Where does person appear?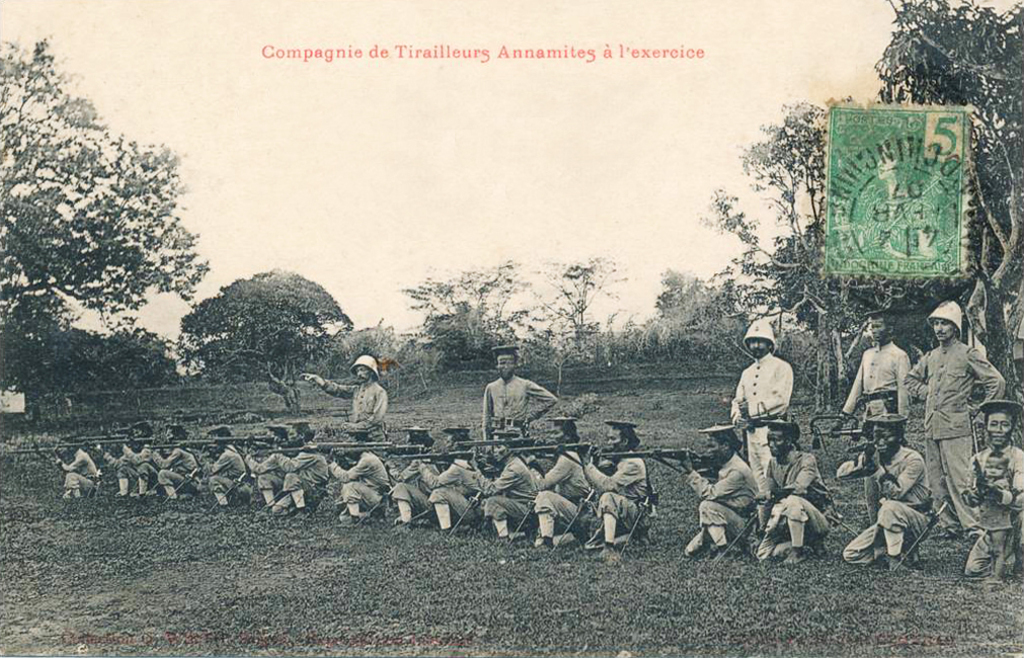
Appears at bbox=(150, 423, 200, 510).
